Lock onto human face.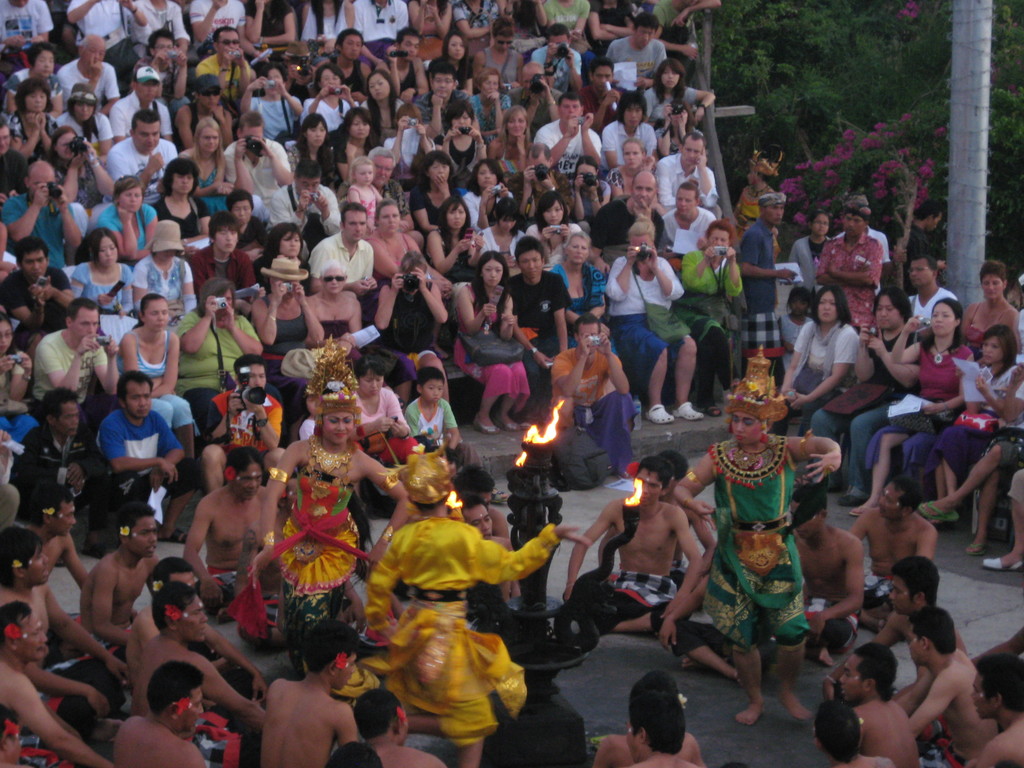
Locked: [x1=980, y1=333, x2=1000, y2=364].
